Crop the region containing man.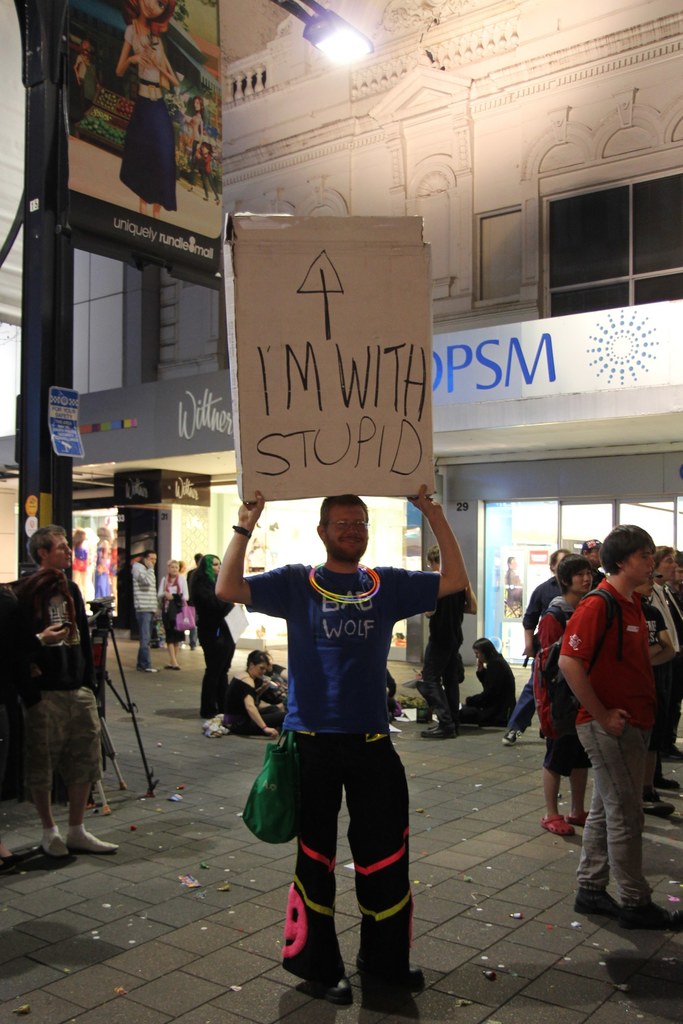
Crop region: 415:545:468:735.
